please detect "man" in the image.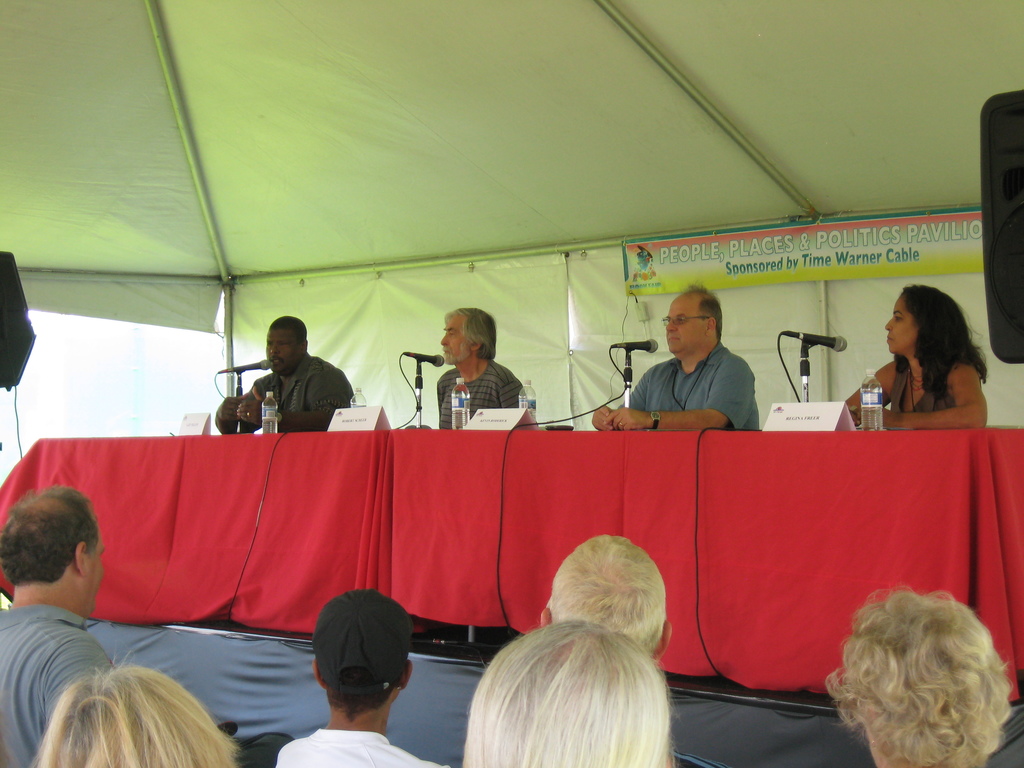
<region>271, 583, 434, 767</region>.
